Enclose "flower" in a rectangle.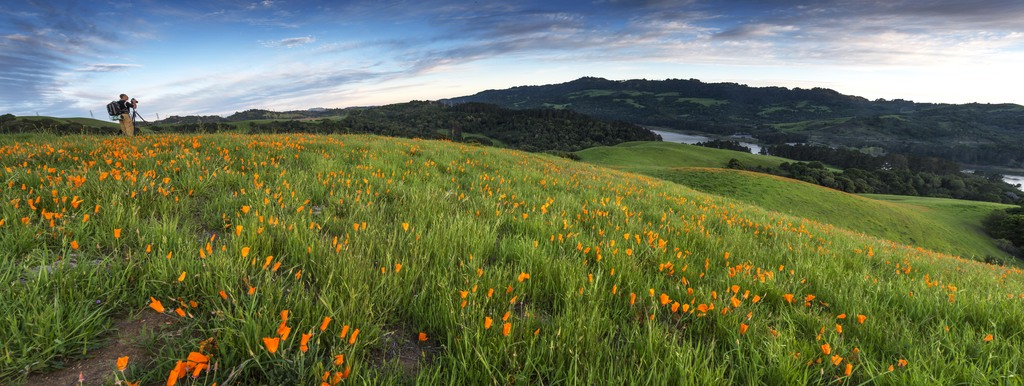
bbox(472, 281, 477, 297).
